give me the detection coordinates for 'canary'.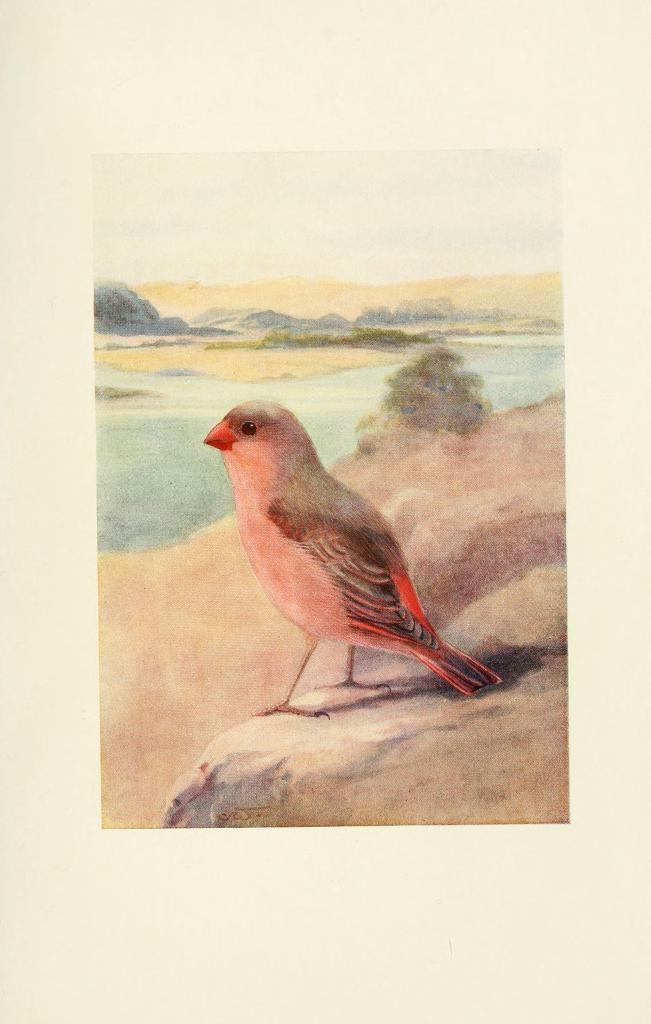
detection(204, 398, 505, 720).
